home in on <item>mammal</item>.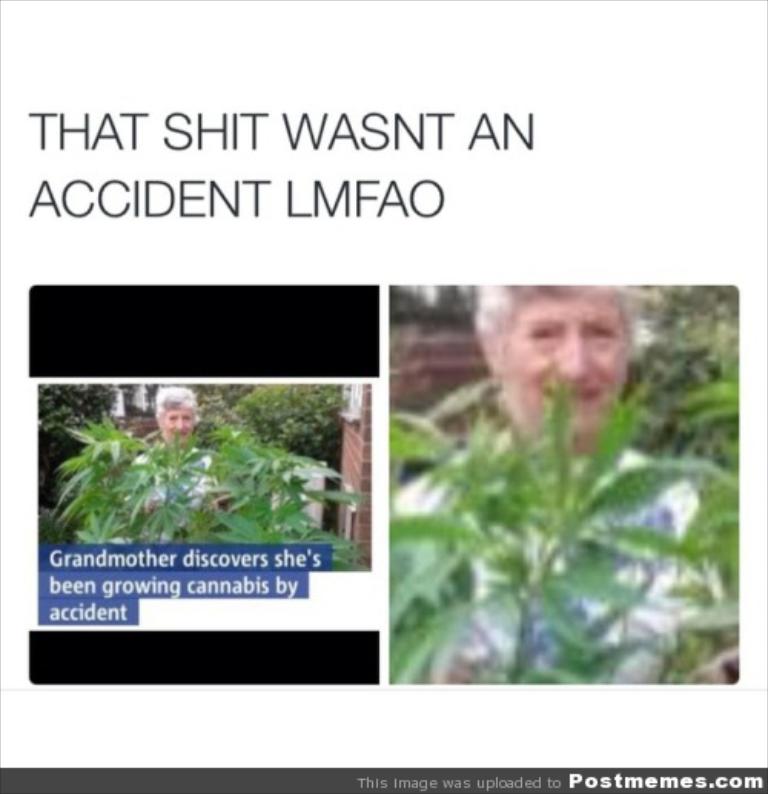
Homed in at {"x1": 141, "y1": 385, "x2": 217, "y2": 539}.
